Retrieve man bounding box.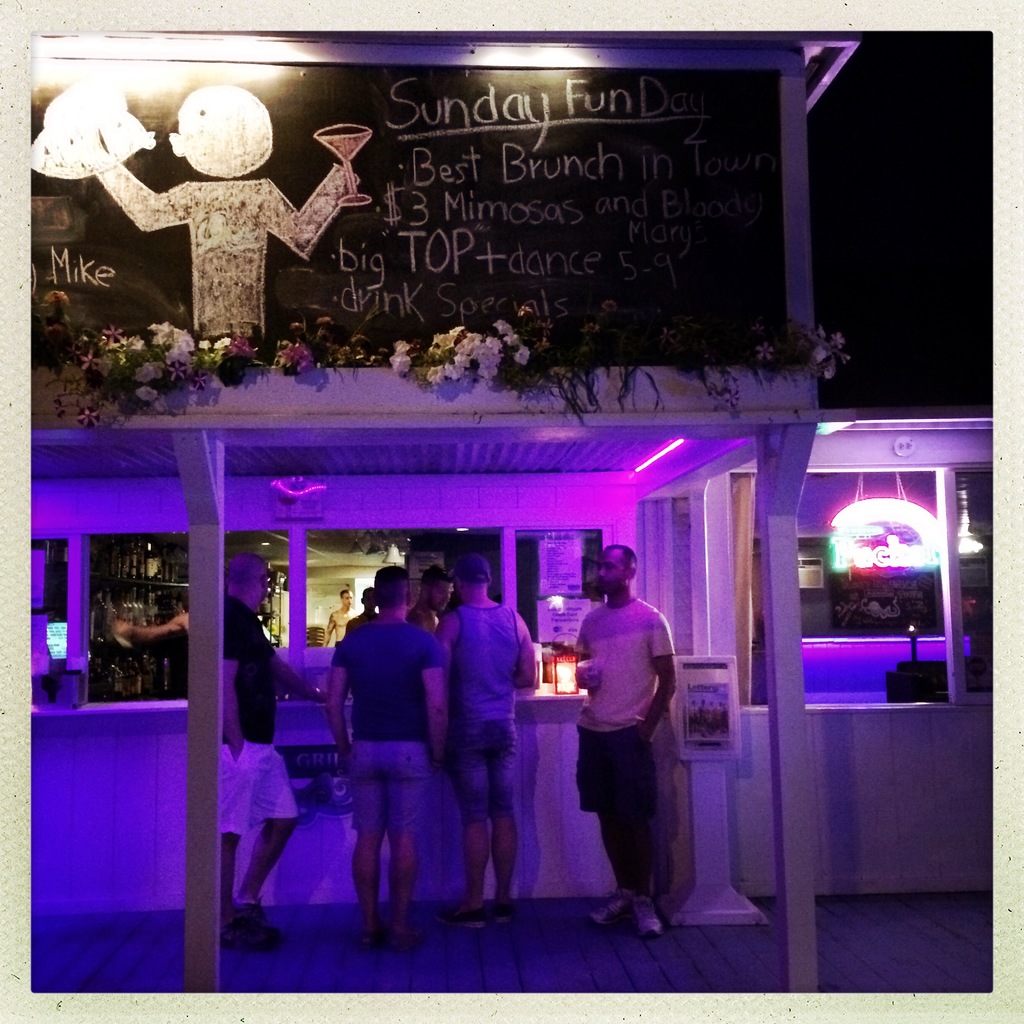
Bounding box: region(722, 699, 729, 739).
